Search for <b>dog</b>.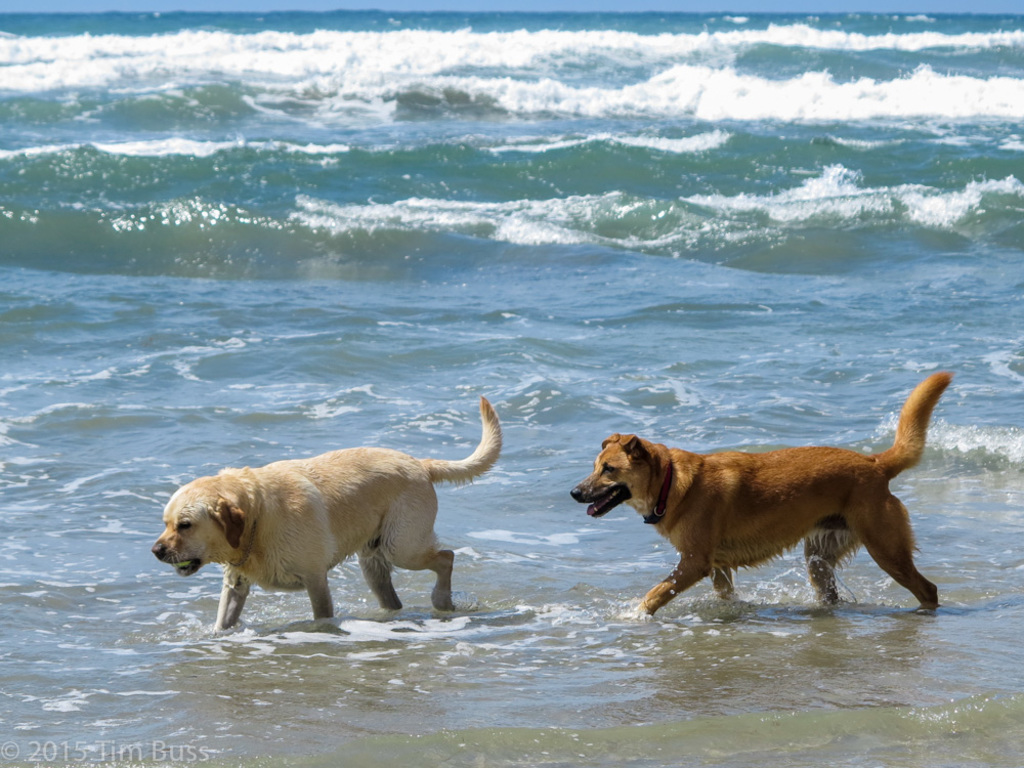
Found at x1=569 y1=372 x2=955 y2=615.
